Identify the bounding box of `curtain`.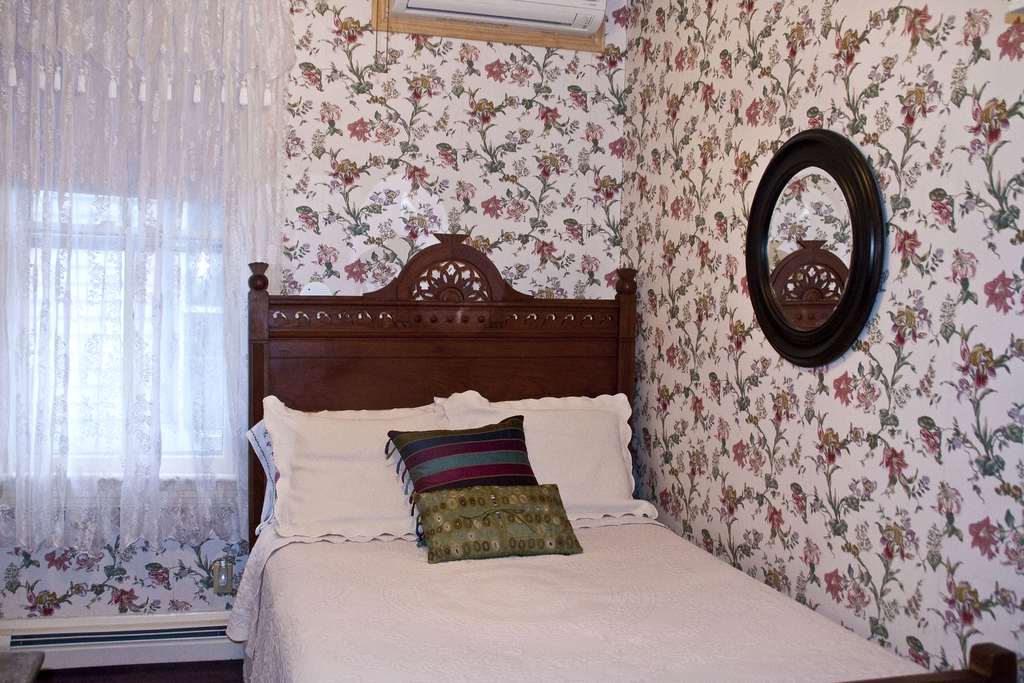
[left=8, top=23, right=263, bottom=682].
